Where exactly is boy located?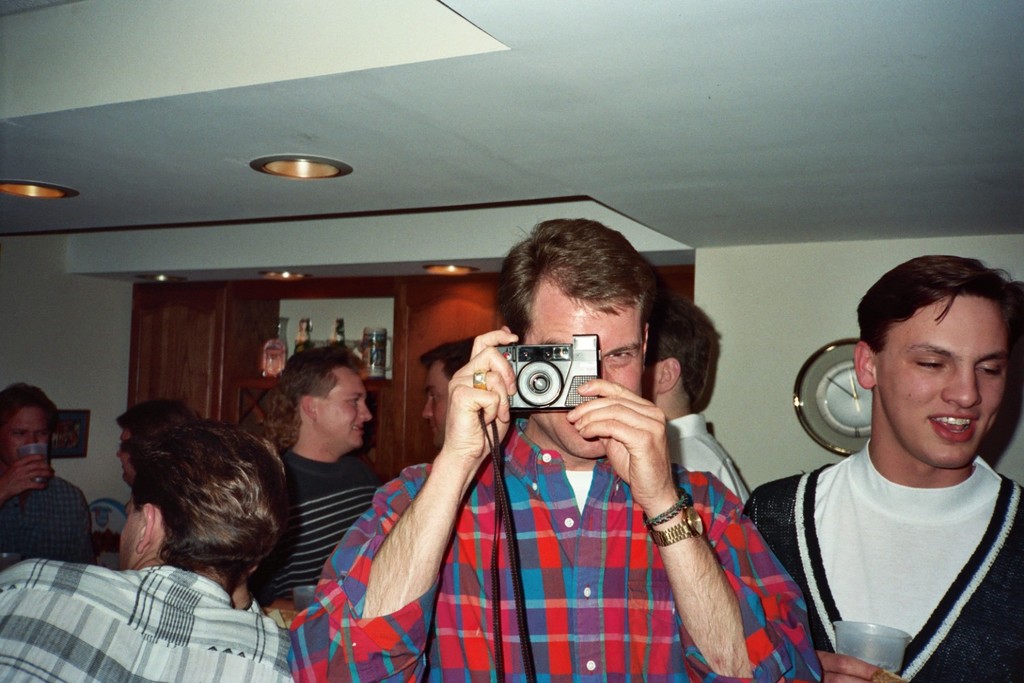
Its bounding box is select_region(764, 249, 1012, 682).
